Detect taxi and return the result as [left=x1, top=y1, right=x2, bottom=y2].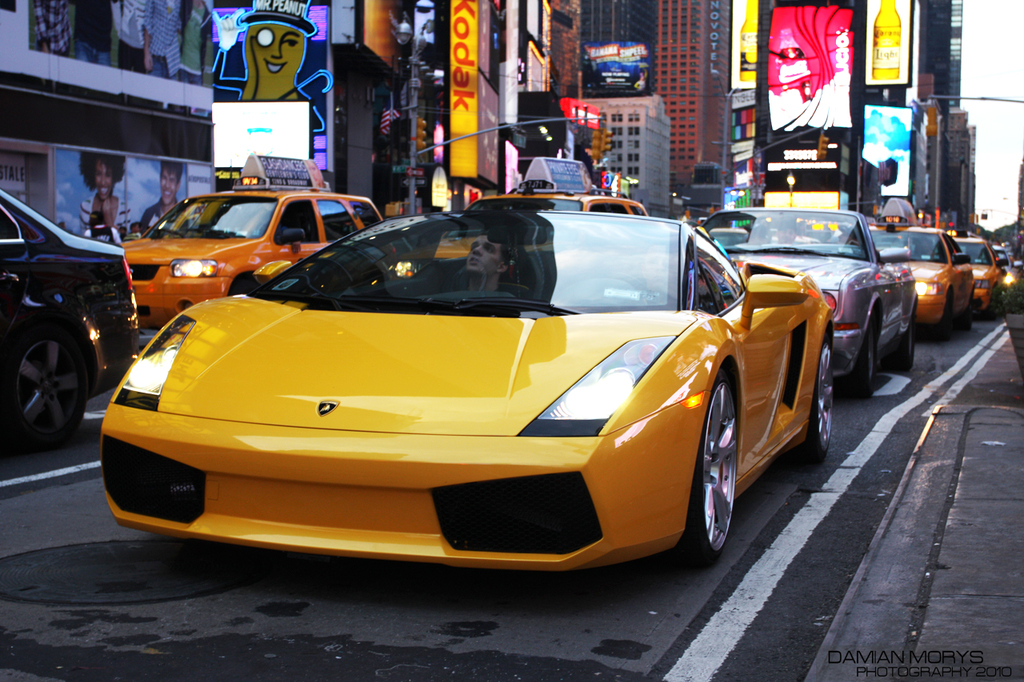
[left=991, top=239, right=1022, bottom=299].
